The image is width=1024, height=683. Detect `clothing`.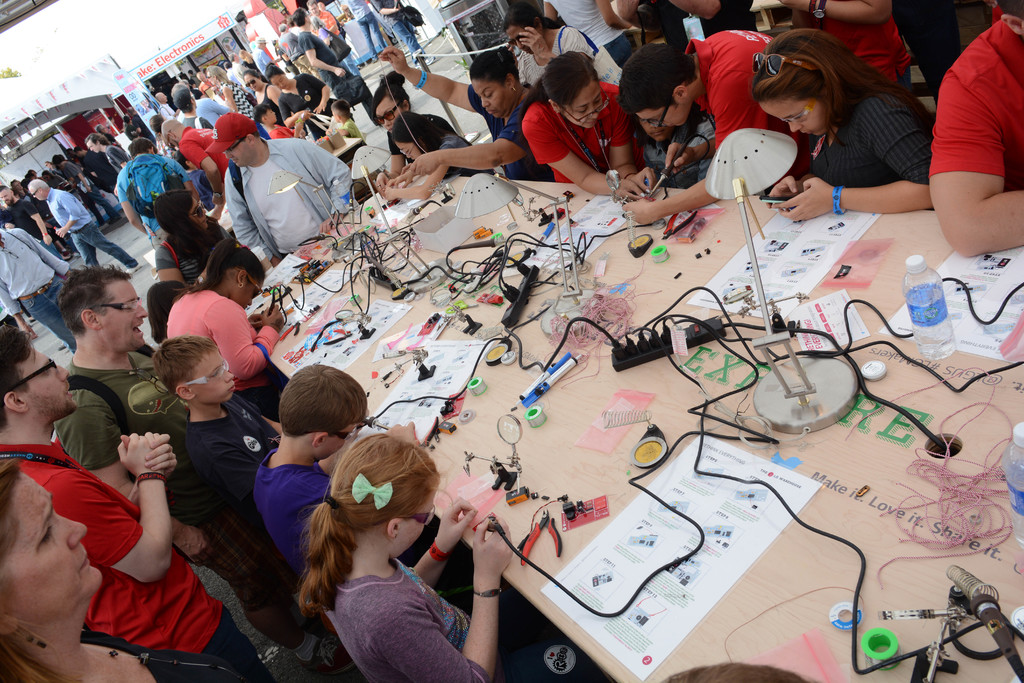
Detection: <region>154, 231, 239, 285</region>.
